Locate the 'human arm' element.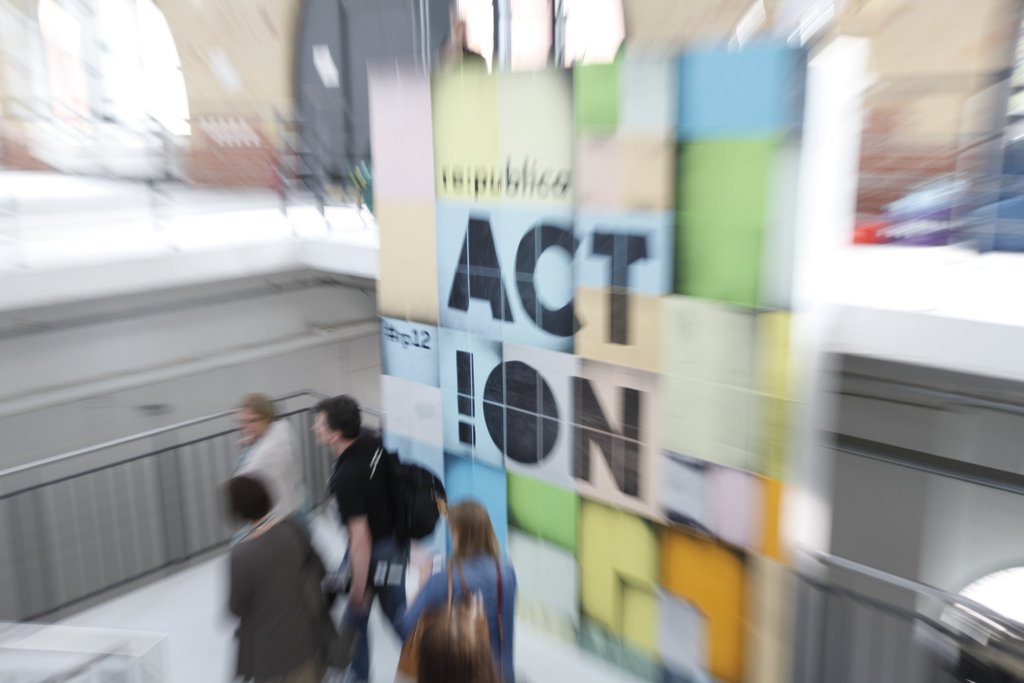
Element bbox: left=228, top=448, right=267, bottom=478.
